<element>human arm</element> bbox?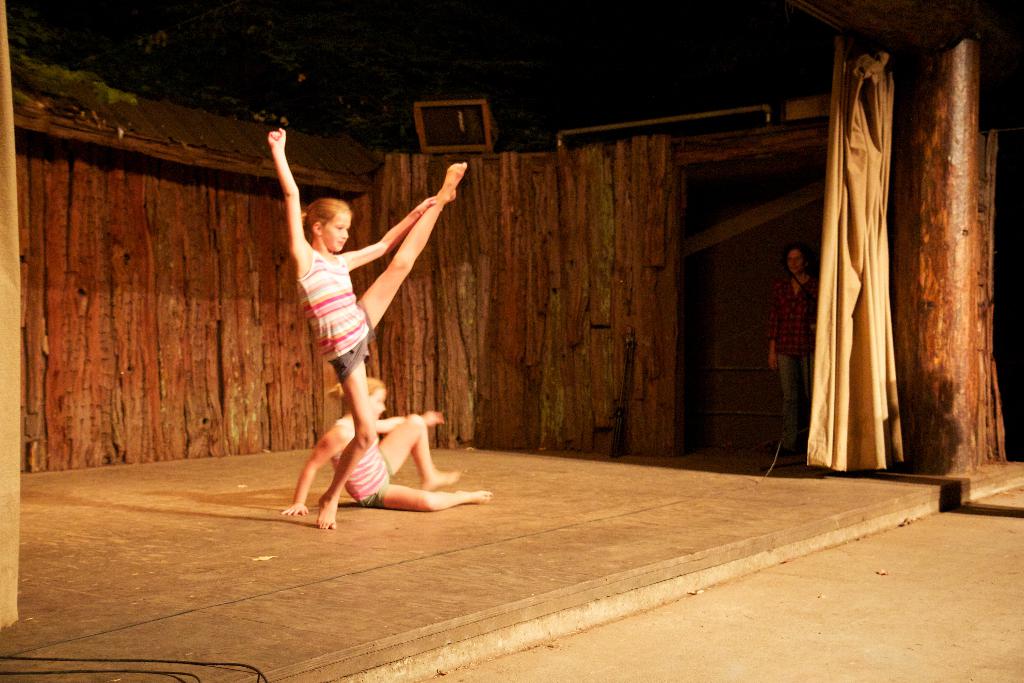
detection(277, 418, 351, 514)
